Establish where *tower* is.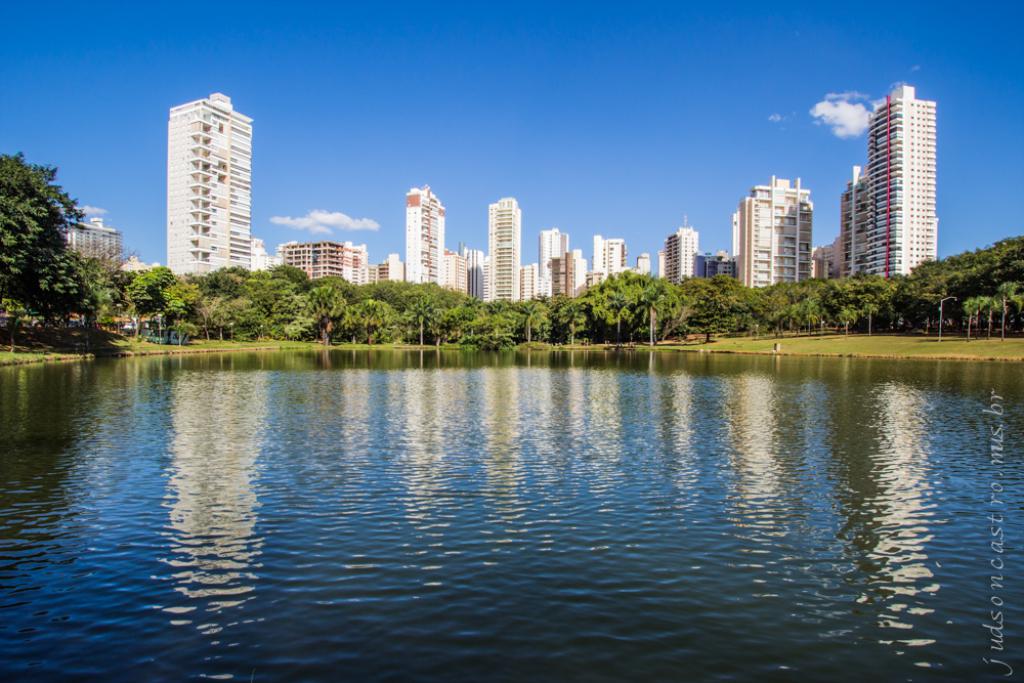
Established at region(594, 241, 626, 294).
